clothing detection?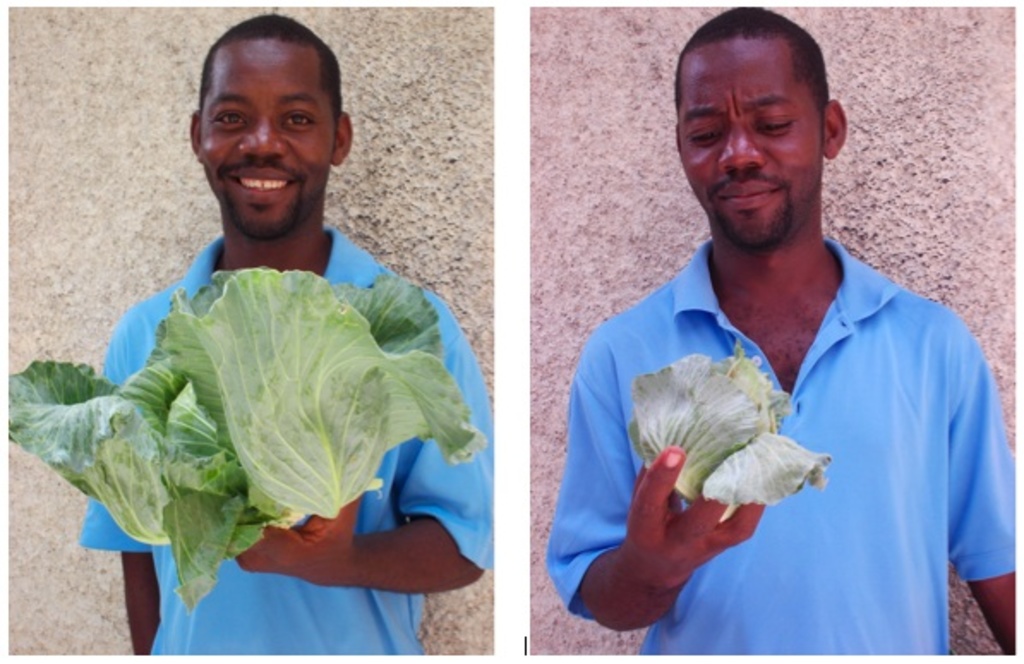
<bbox>623, 226, 1005, 635</bbox>
